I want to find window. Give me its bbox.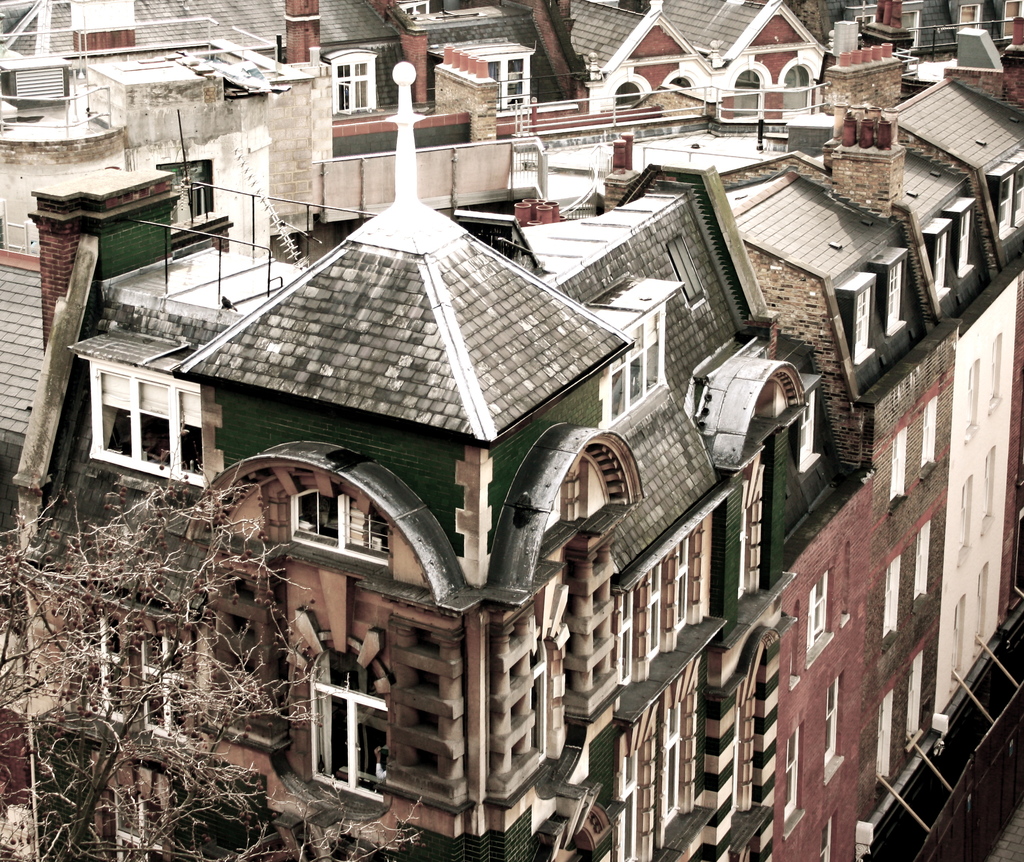
{"left": 804, "top": 567, "right": 833, "bottom": 658}.
